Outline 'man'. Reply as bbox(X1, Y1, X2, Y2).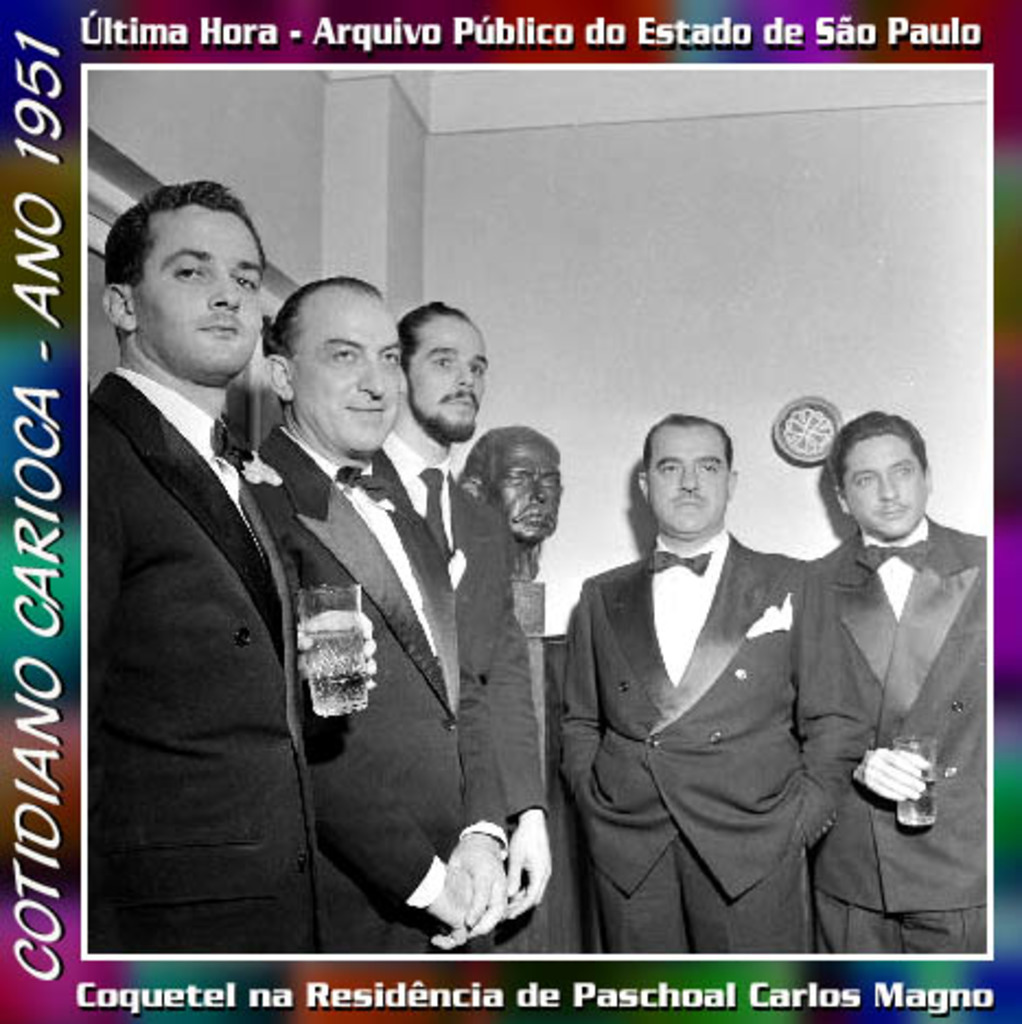
bbox(808, 407, 991, 956).
